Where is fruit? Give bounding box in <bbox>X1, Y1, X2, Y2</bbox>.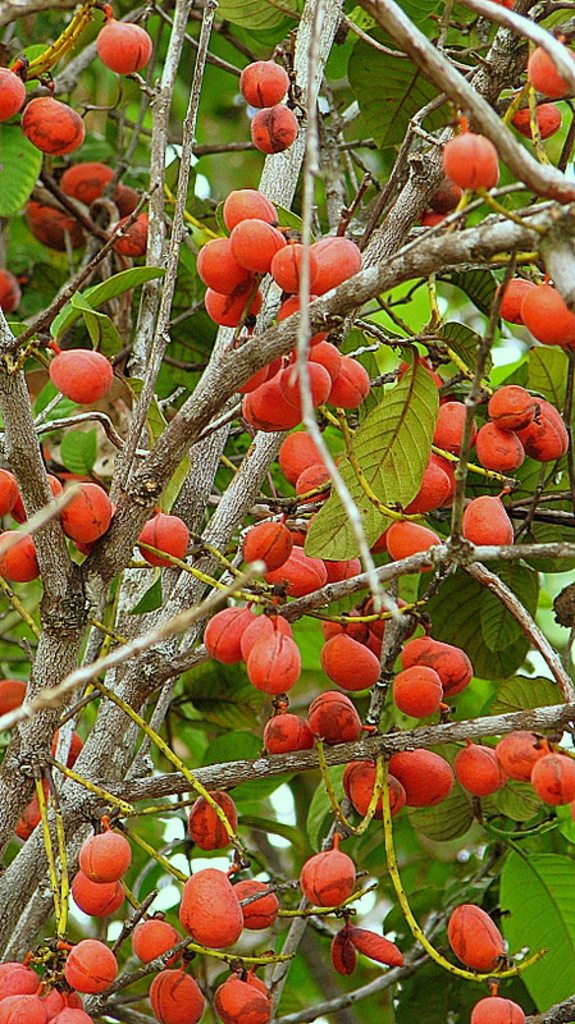
<bbox>54, 731, 87, 771</bbox>.
